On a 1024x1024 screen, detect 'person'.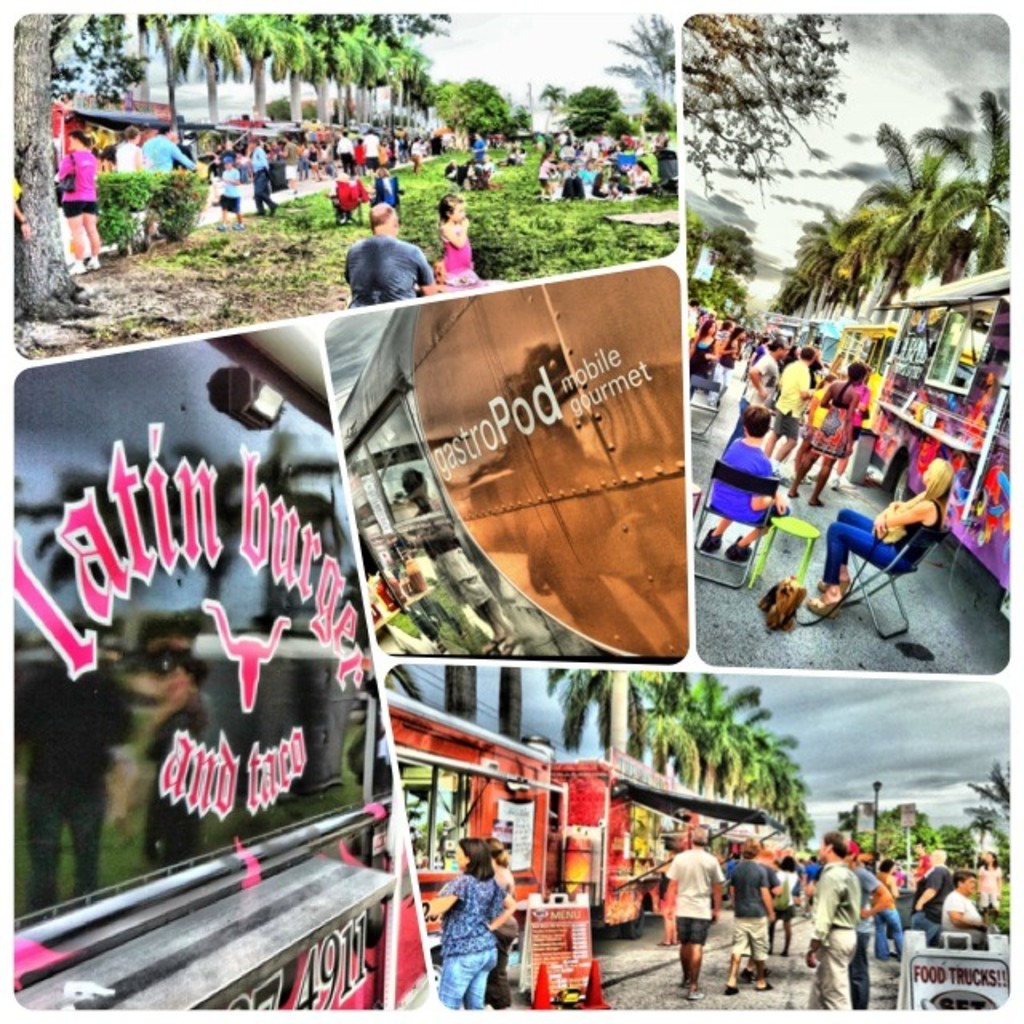
[left=114, top=125, right=142, bottom=166].
